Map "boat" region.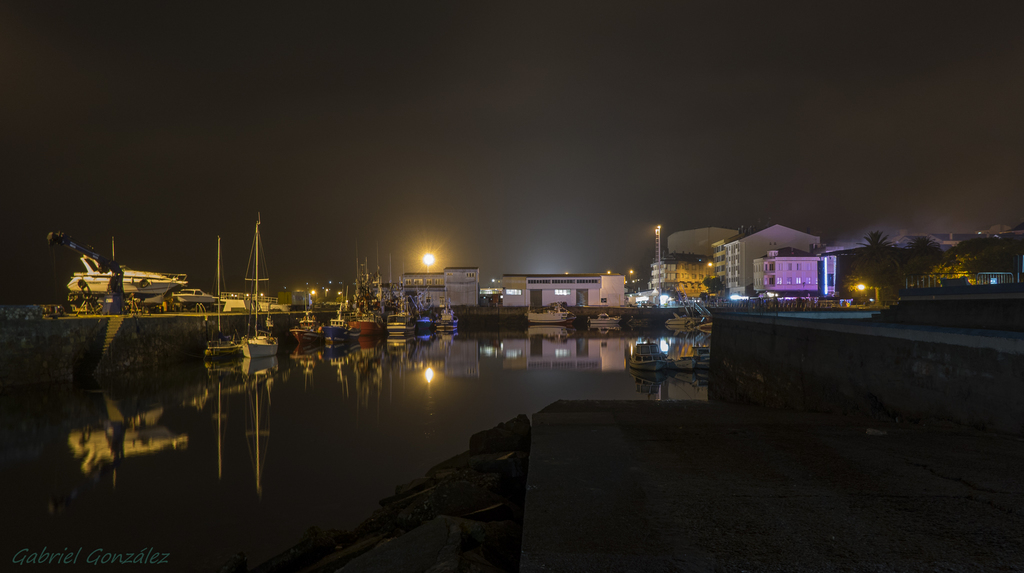
Mapped to {"left": 625, "top": 330, "right": 667, "bottom": 374}.
